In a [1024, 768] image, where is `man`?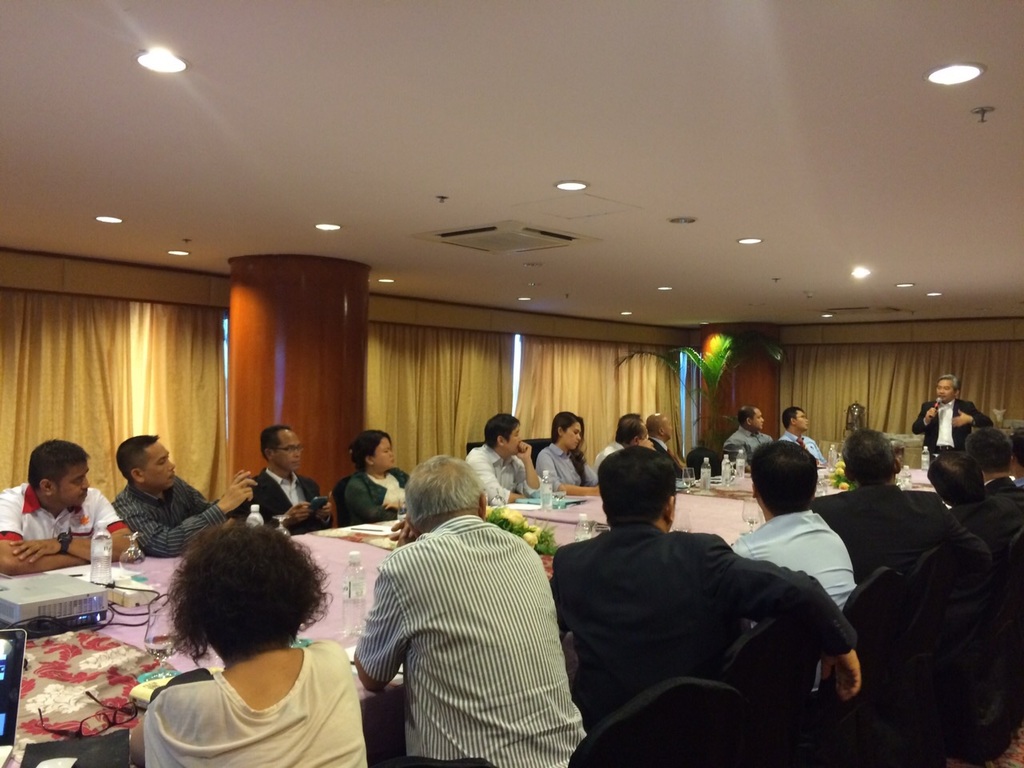
Rect(775, 402, 825, 464).
